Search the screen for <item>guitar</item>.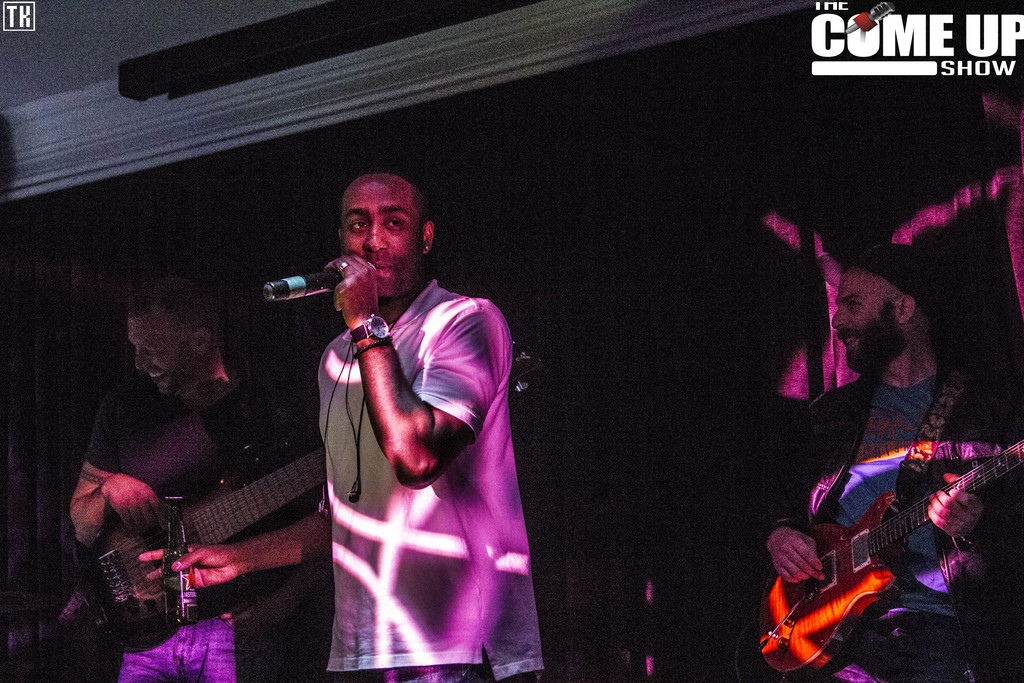
Found at <box>74,342,554,658</box>.
